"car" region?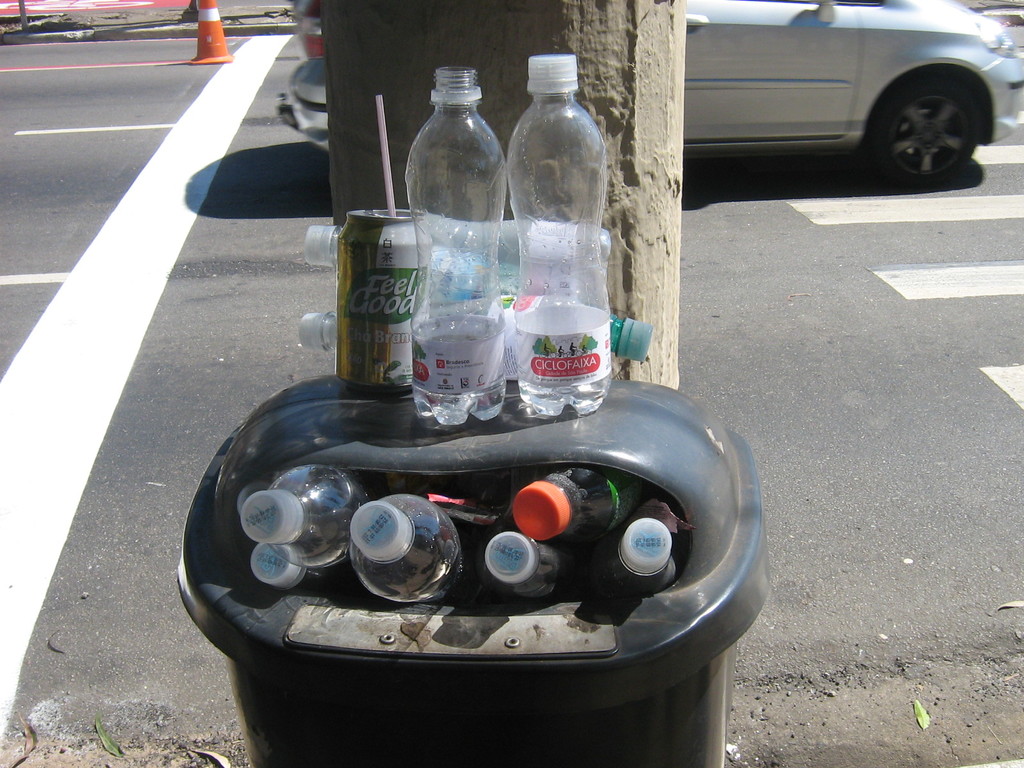
276 0 1023 186
